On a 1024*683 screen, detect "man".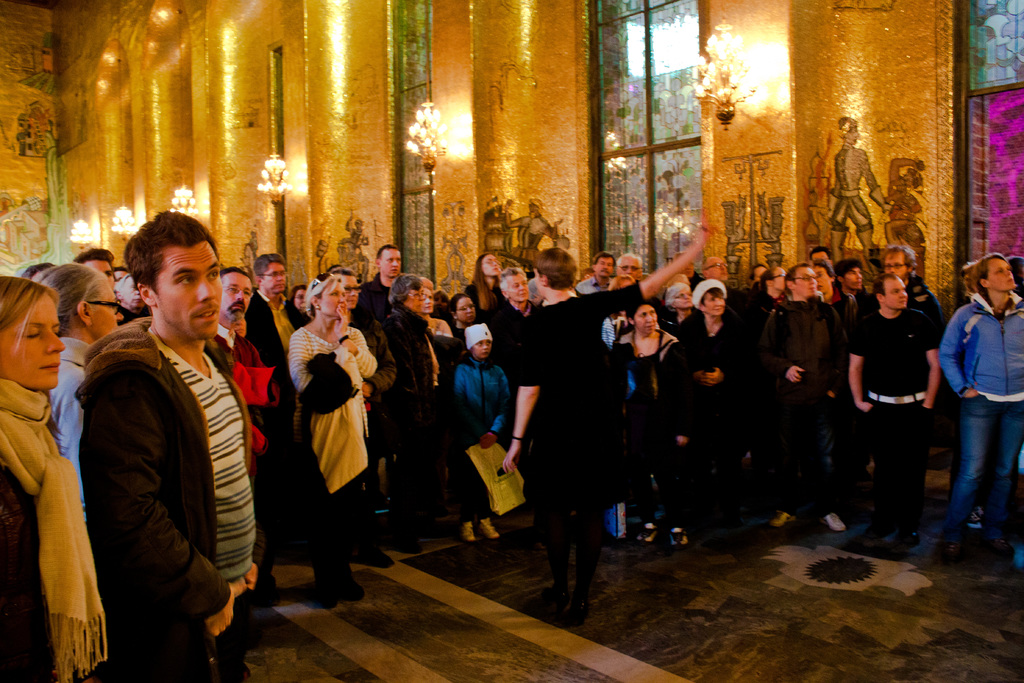
[x1=358, y1=242, x2=404, y2=322].
